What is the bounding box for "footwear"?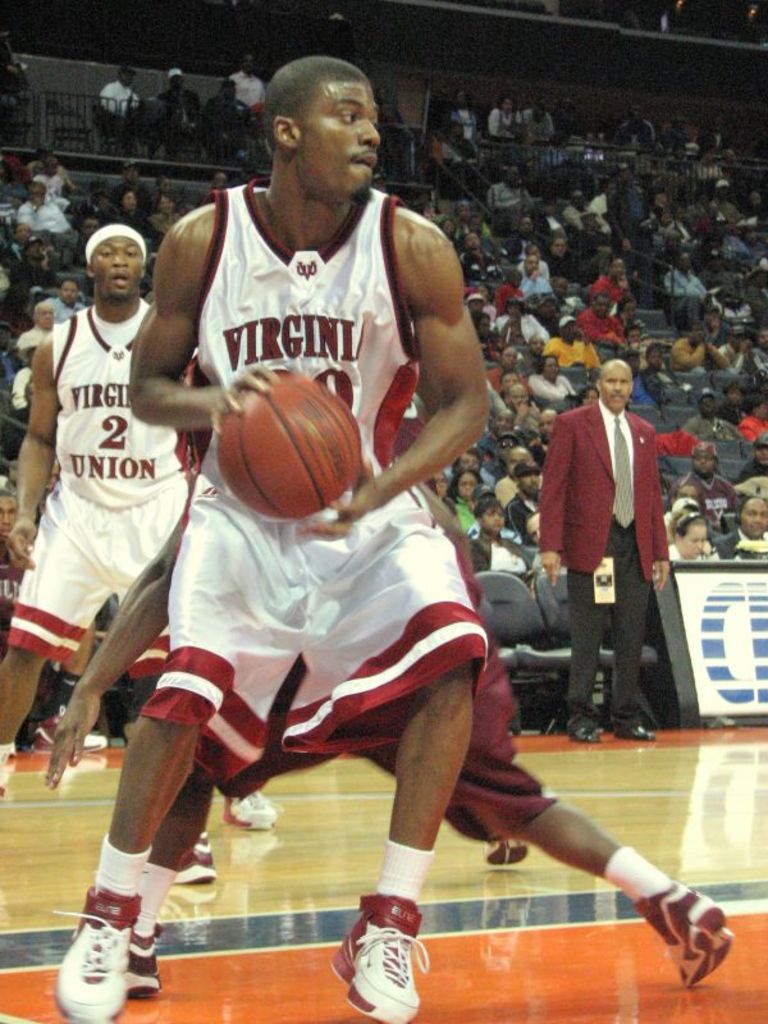
(169,835,219,884).
